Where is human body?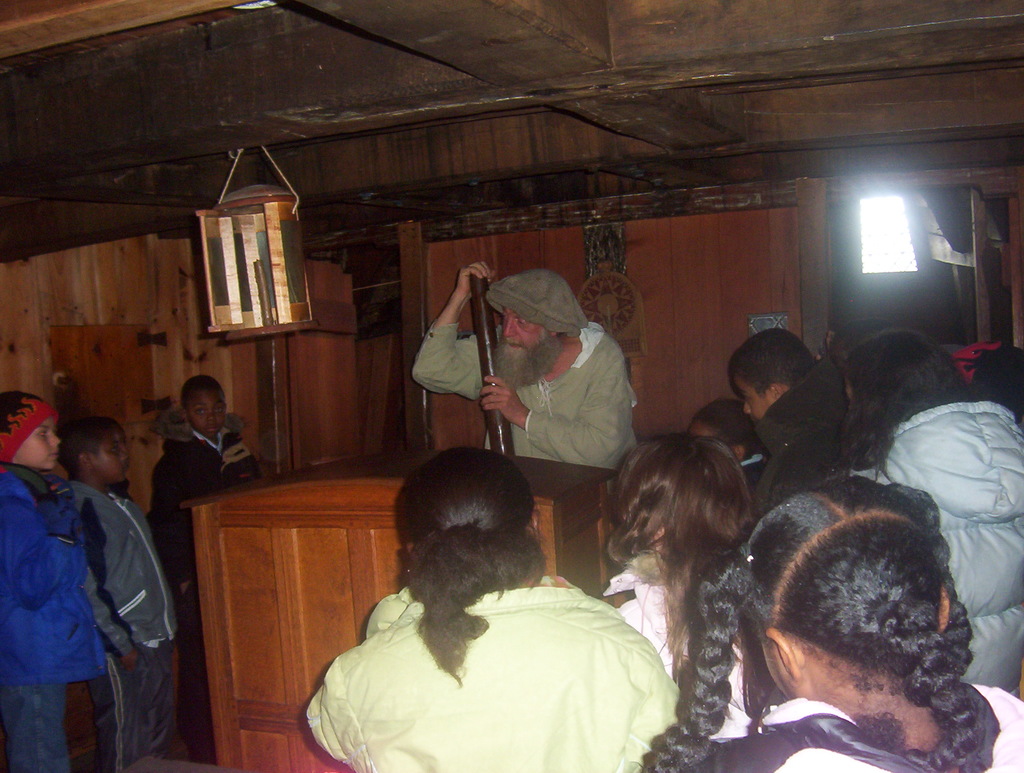
0,459,131,772.
